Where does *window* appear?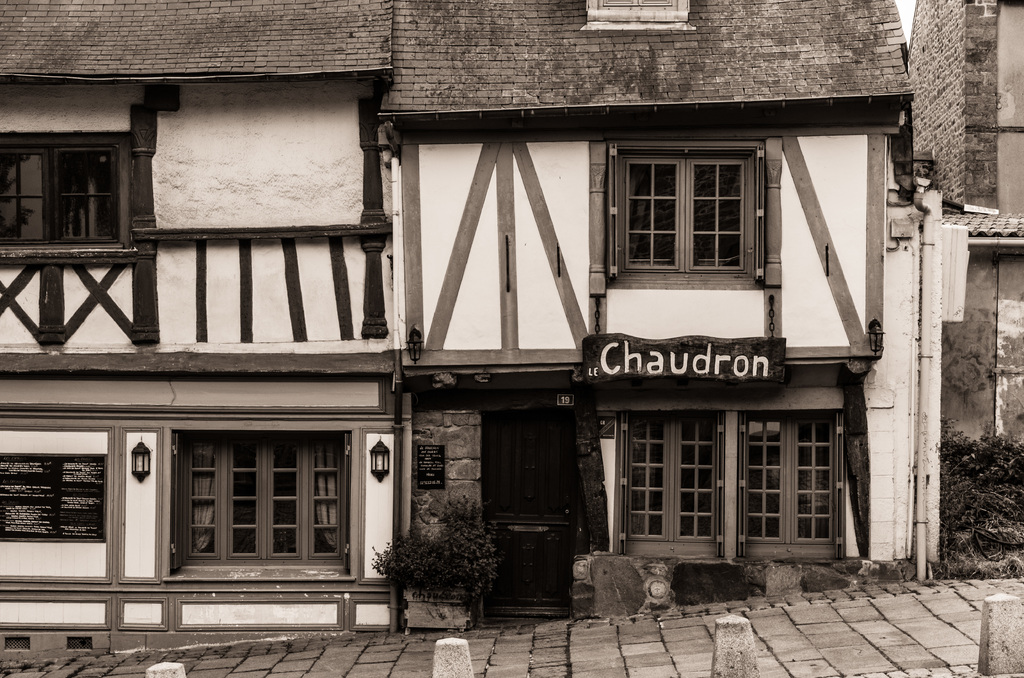
Appears at [182, 427, 338, 597].
